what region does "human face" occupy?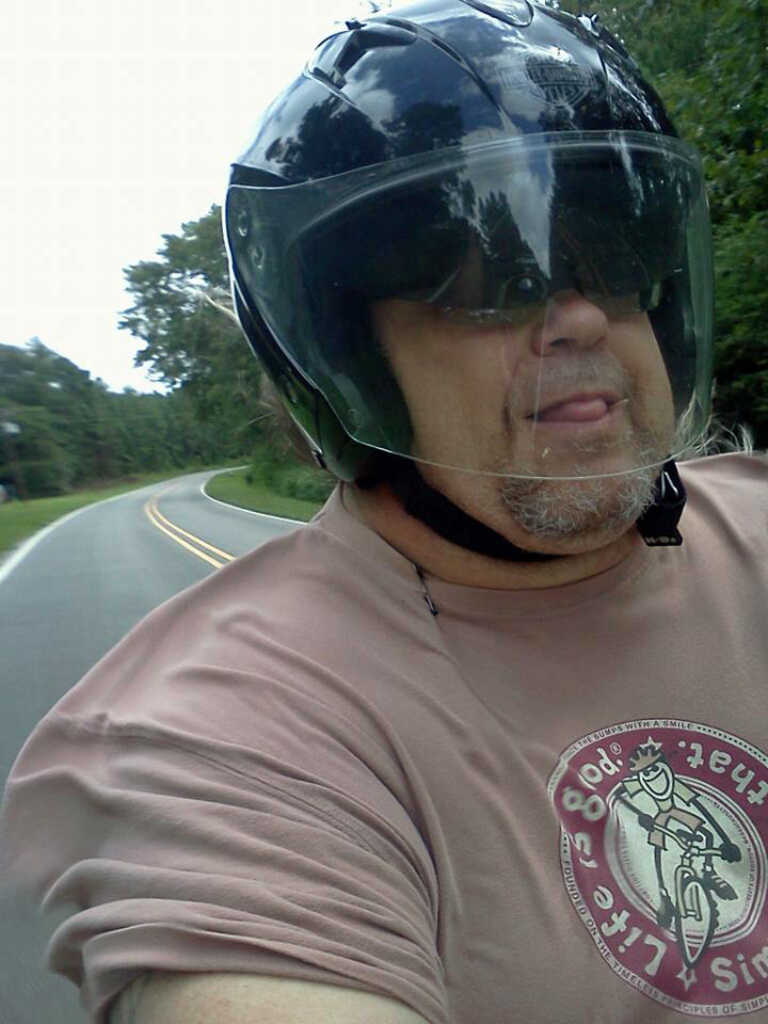
Rect(374, 302, 679, 555).
